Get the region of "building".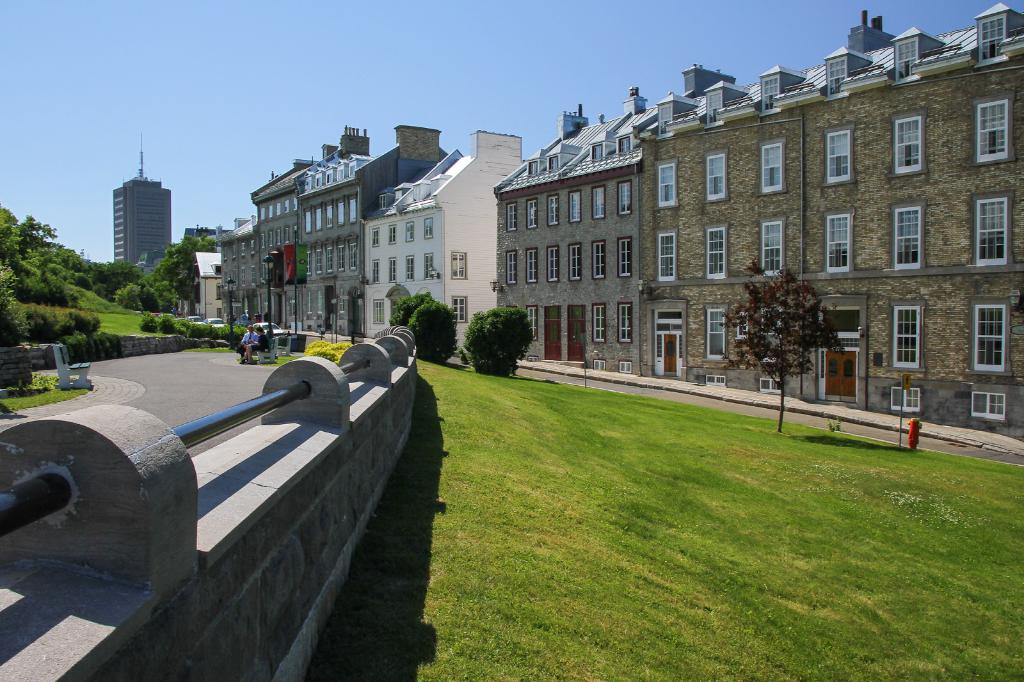
Rect(371, 132, 523, 349).
